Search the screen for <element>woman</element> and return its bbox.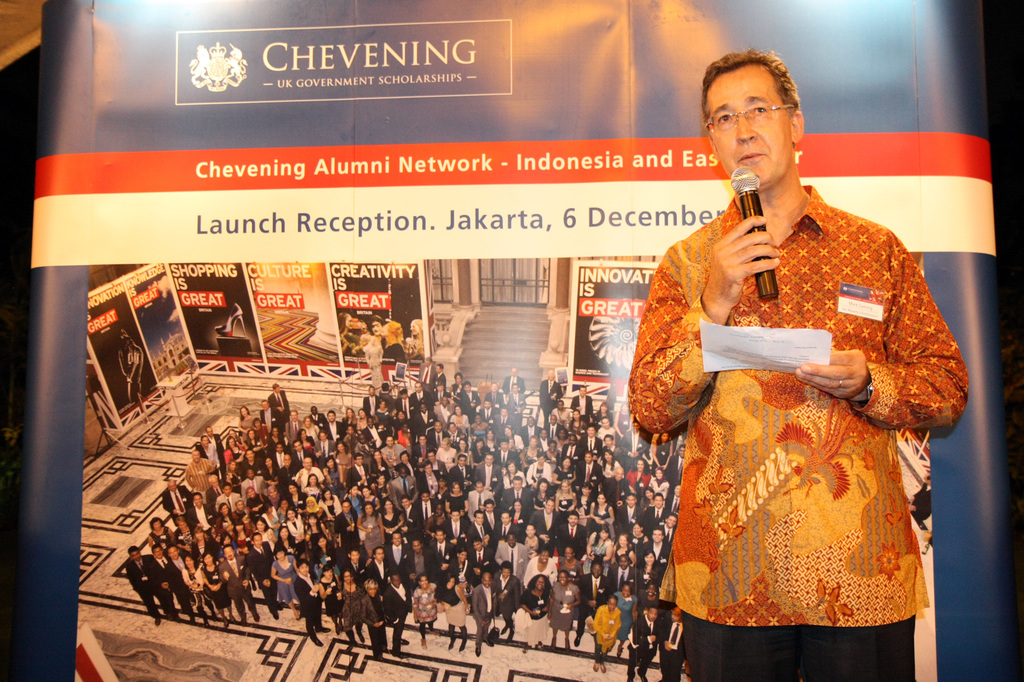
Found: region(333, 442, 355, 480).
